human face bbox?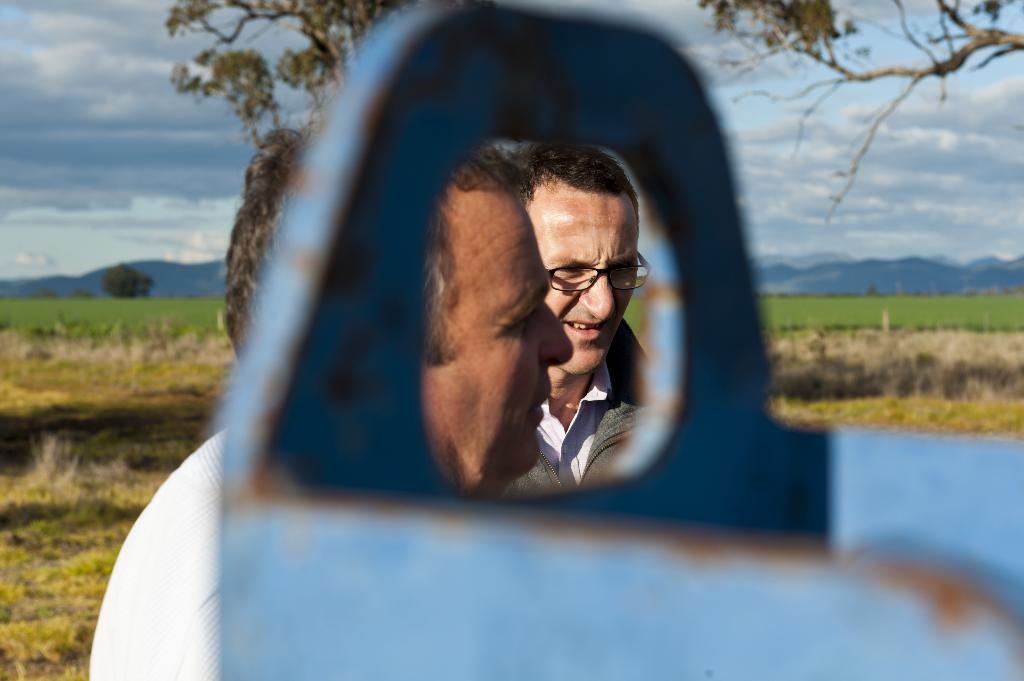
<bbox>421, 167, 576, 495</bbox>
